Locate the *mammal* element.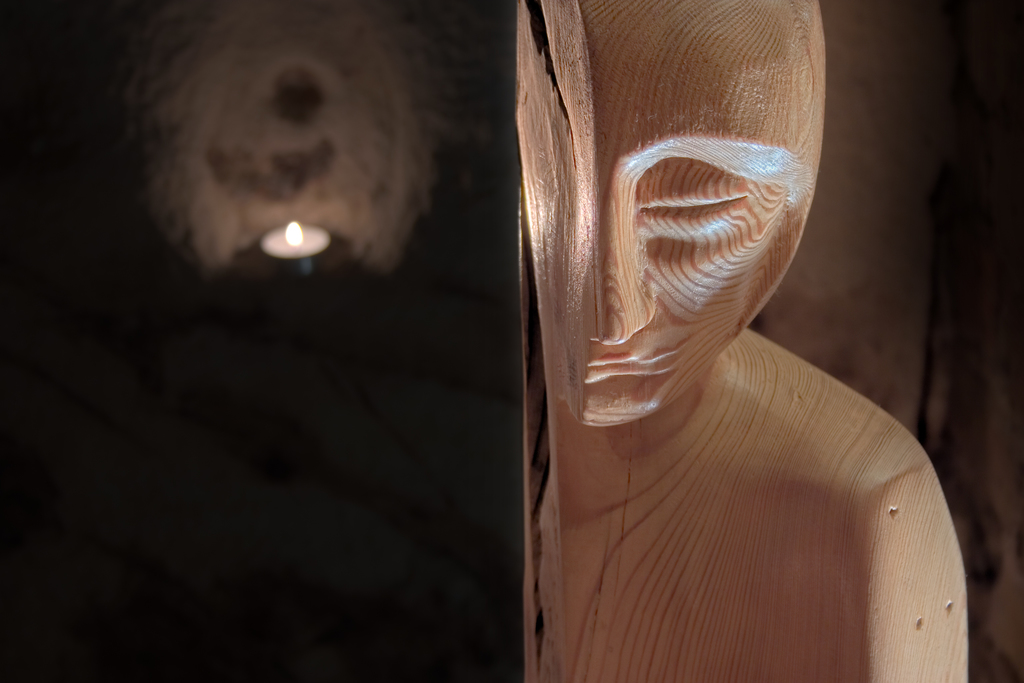
Element bbox: box=[513, 0, 971, 682].
